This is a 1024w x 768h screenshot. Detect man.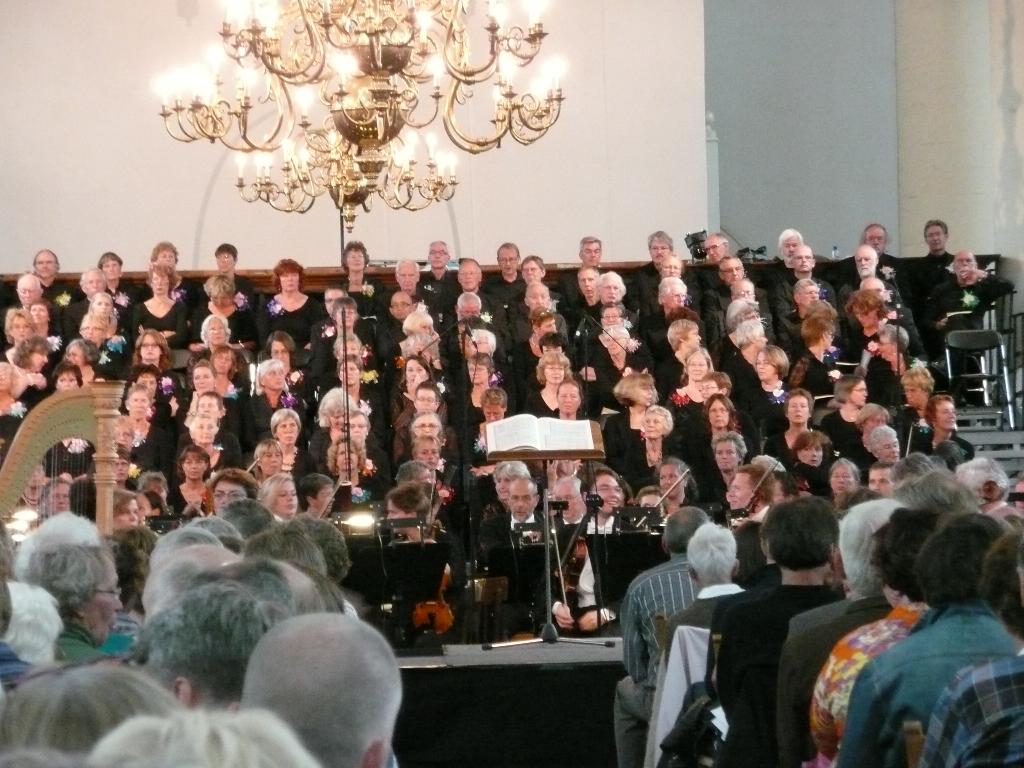
box=[476, 476, 545, 549].
